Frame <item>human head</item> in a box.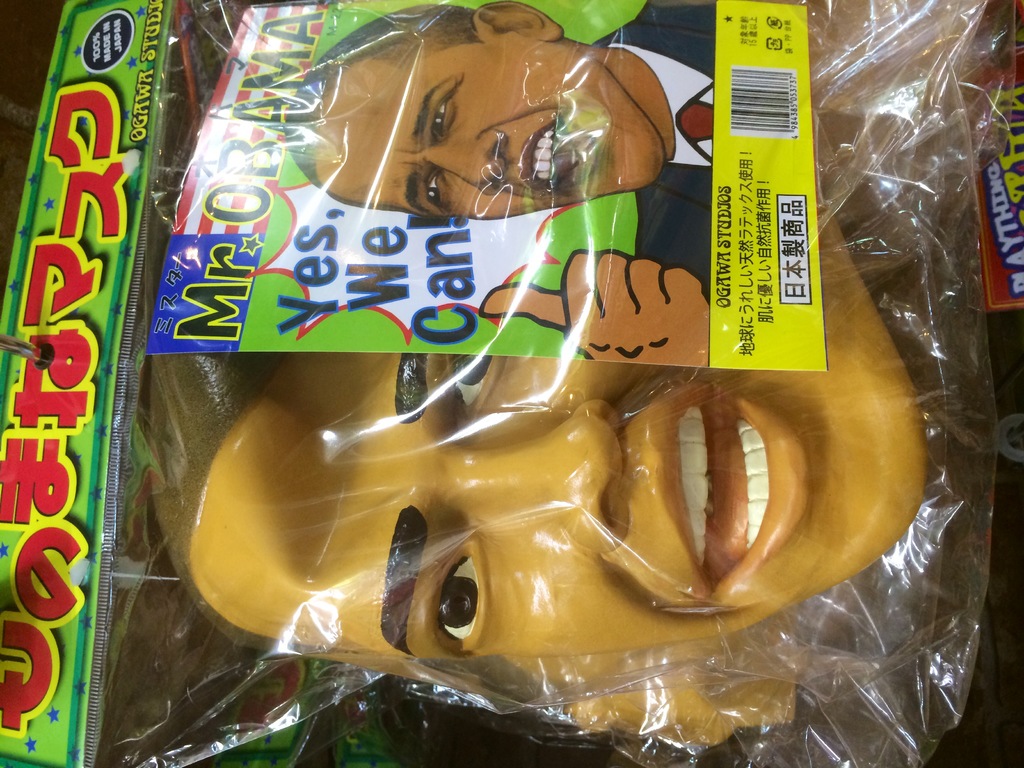
{"x1": 140, "y1": 211, "x2": 934, "y2": 651}.
